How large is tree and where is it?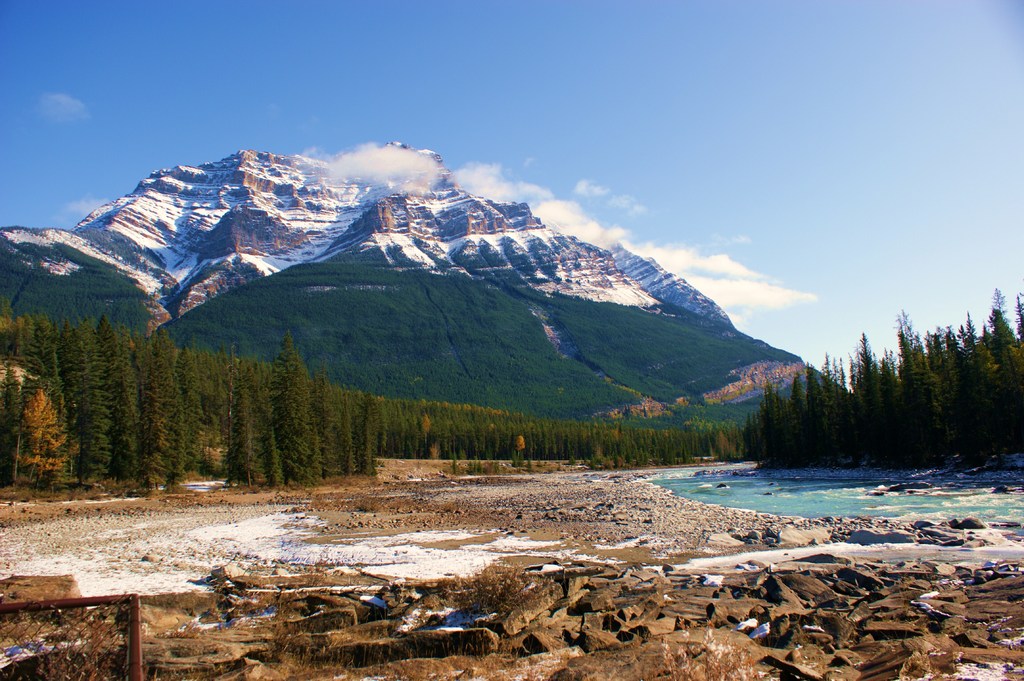
Bounding box: box=[339, 400, 357, 476].
